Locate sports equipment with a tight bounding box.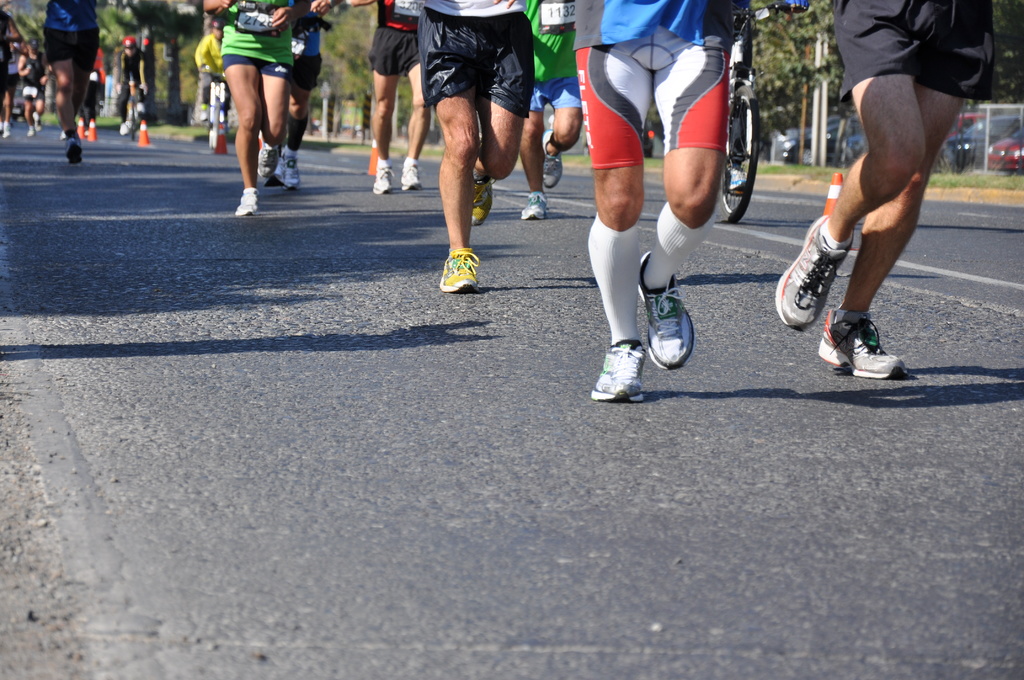
region(772, 213, 856, 333).
